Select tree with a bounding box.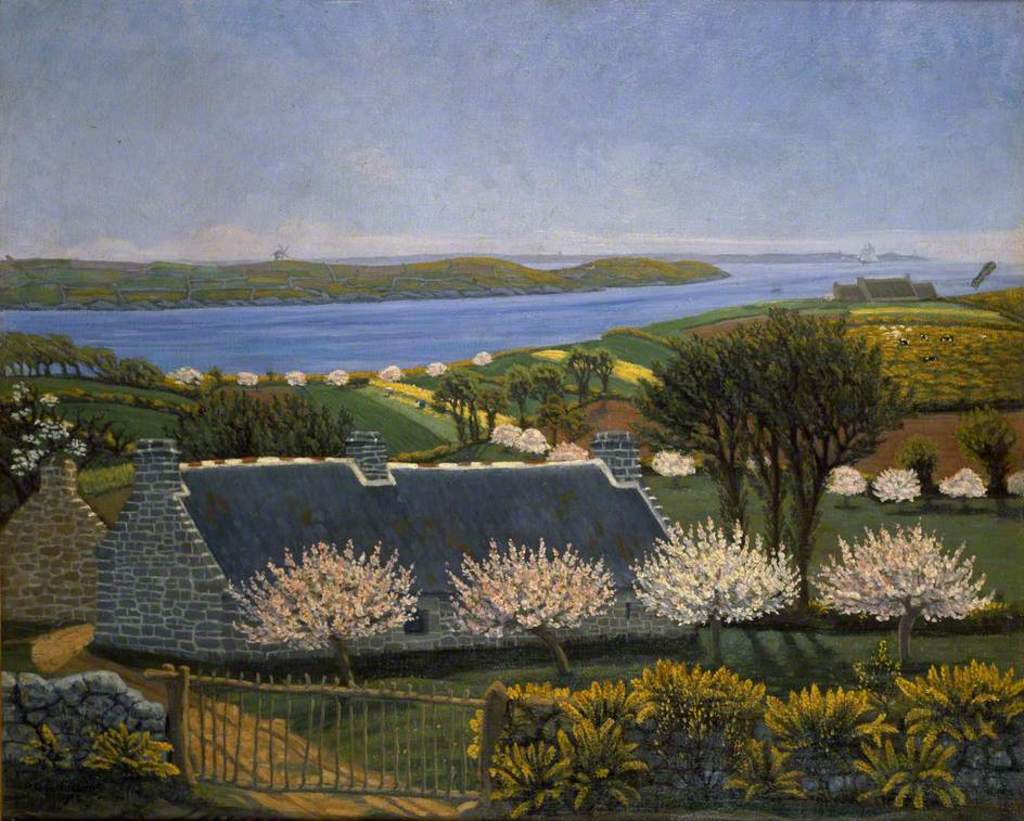
231,361,257,385.
